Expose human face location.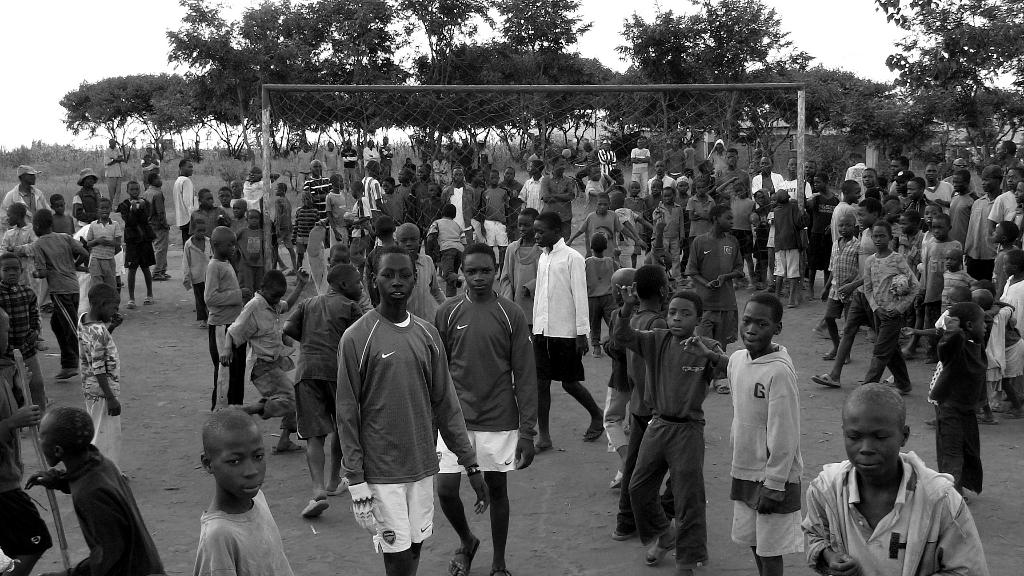
Exposed at <region>81, 175, 95, 188</region>.
